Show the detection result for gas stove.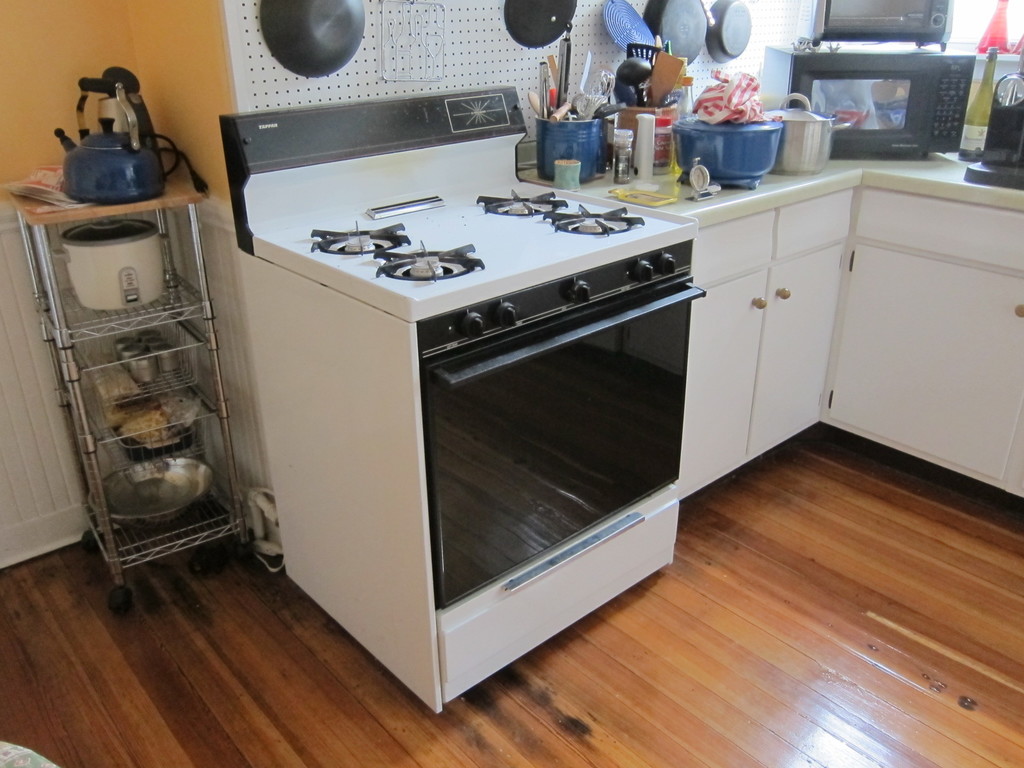
x1=278, y1=180, x2=678, y2=290.
